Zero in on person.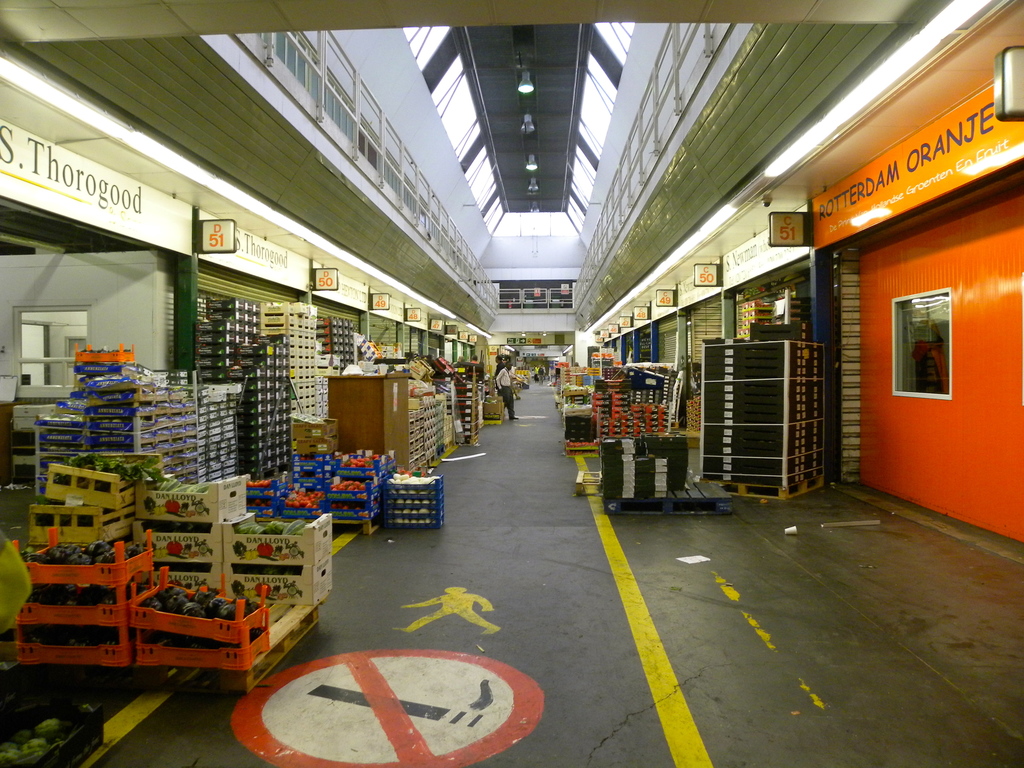
Zeroed in: box=[467, 355, 479, 376].
